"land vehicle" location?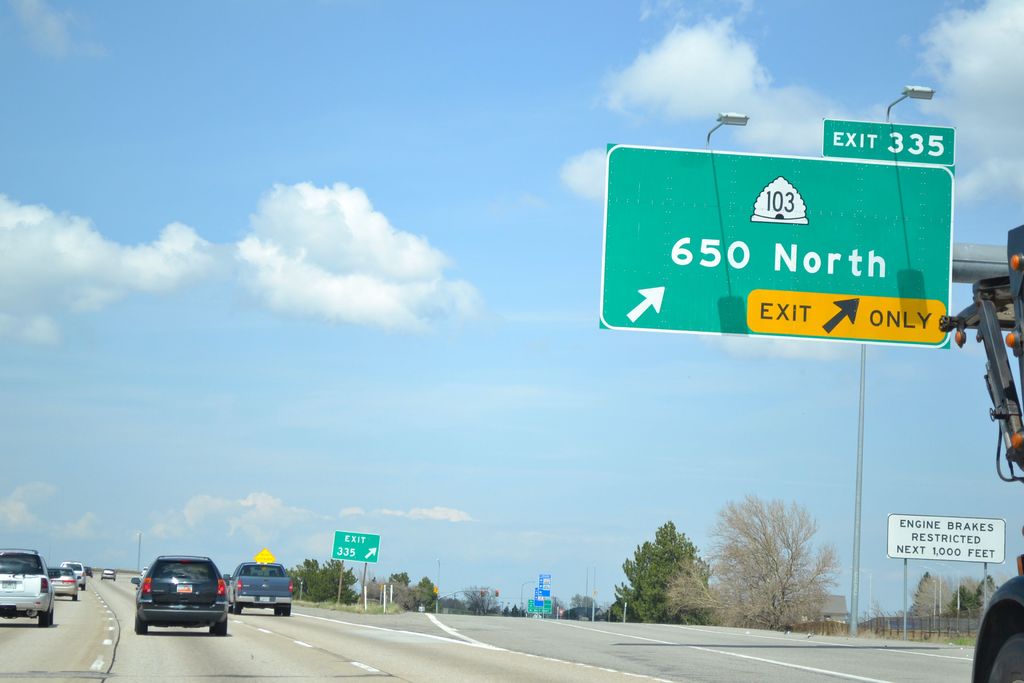
left=0, top=554, right=56, bottom=630
